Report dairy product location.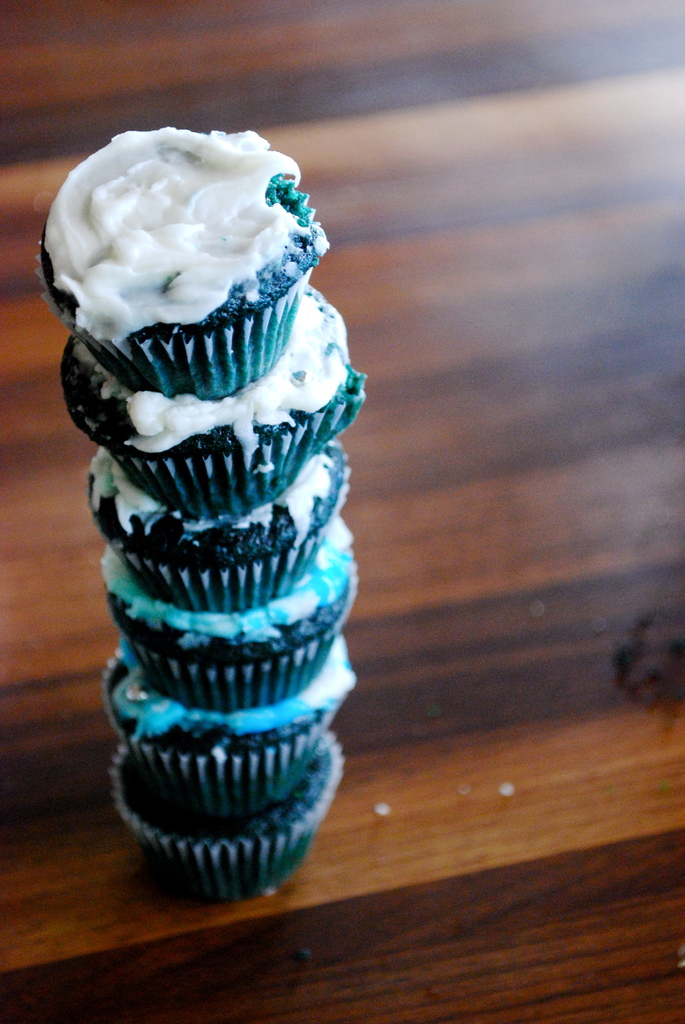
Report: bbox=(72, 273, 368, 524).
